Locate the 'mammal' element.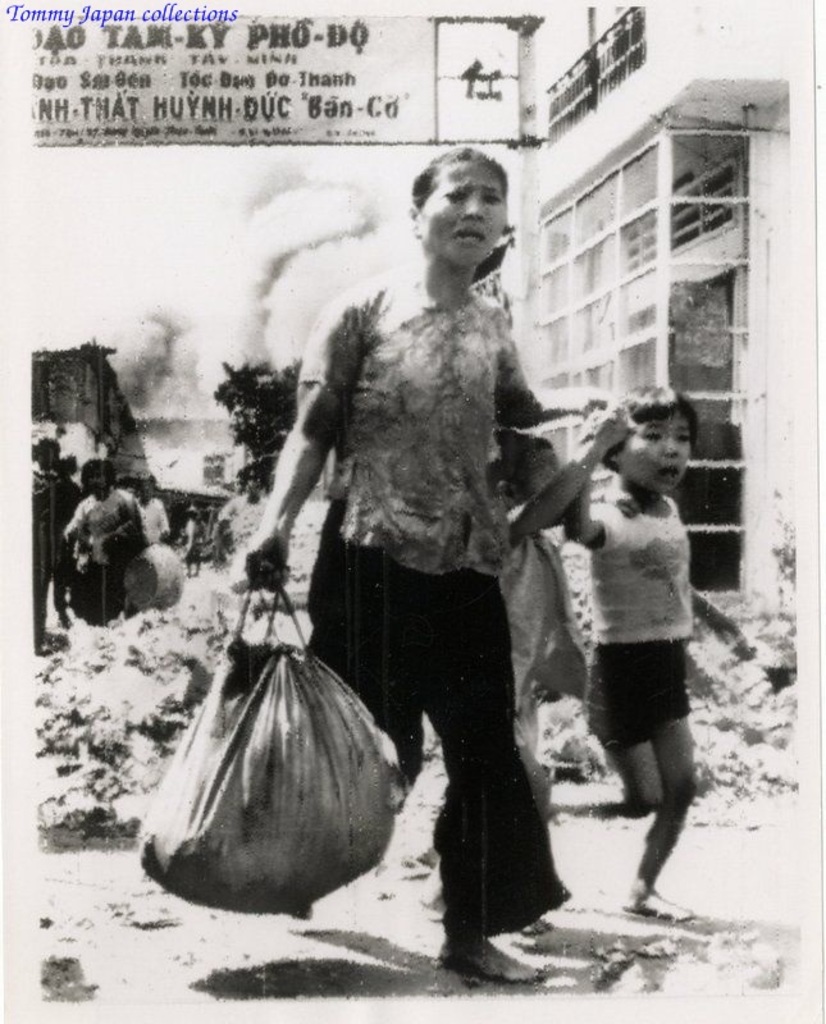
Element bbox: BBox(56, 461, 150, 613).
